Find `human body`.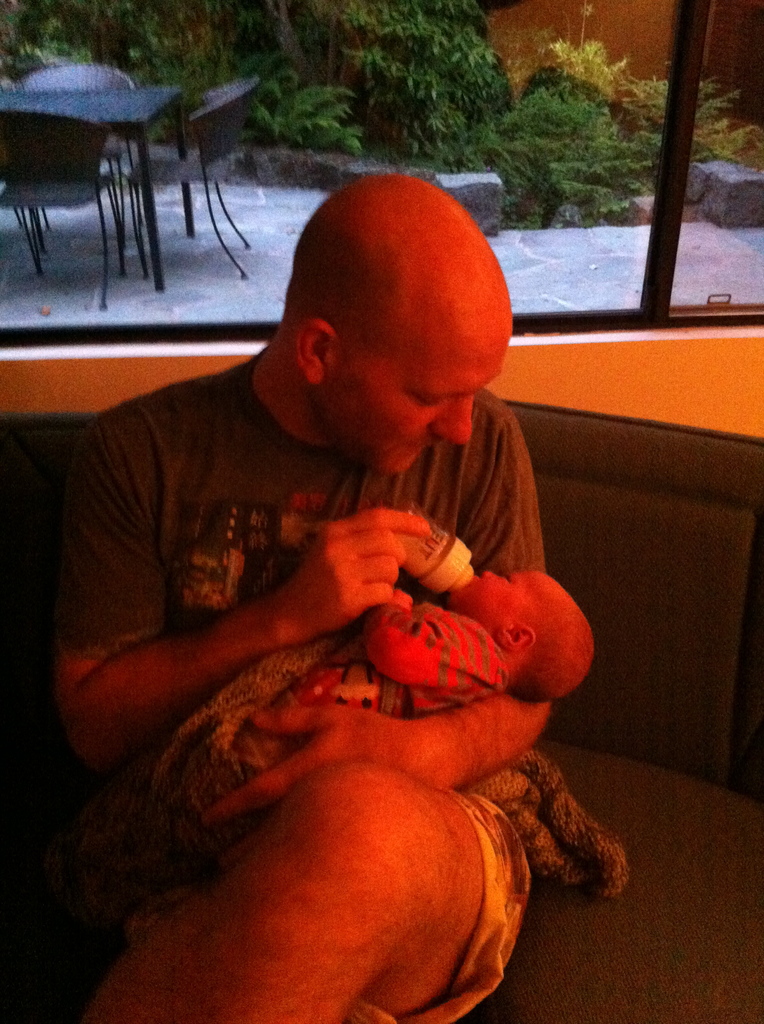
region(22, 191, 701, 1023).
